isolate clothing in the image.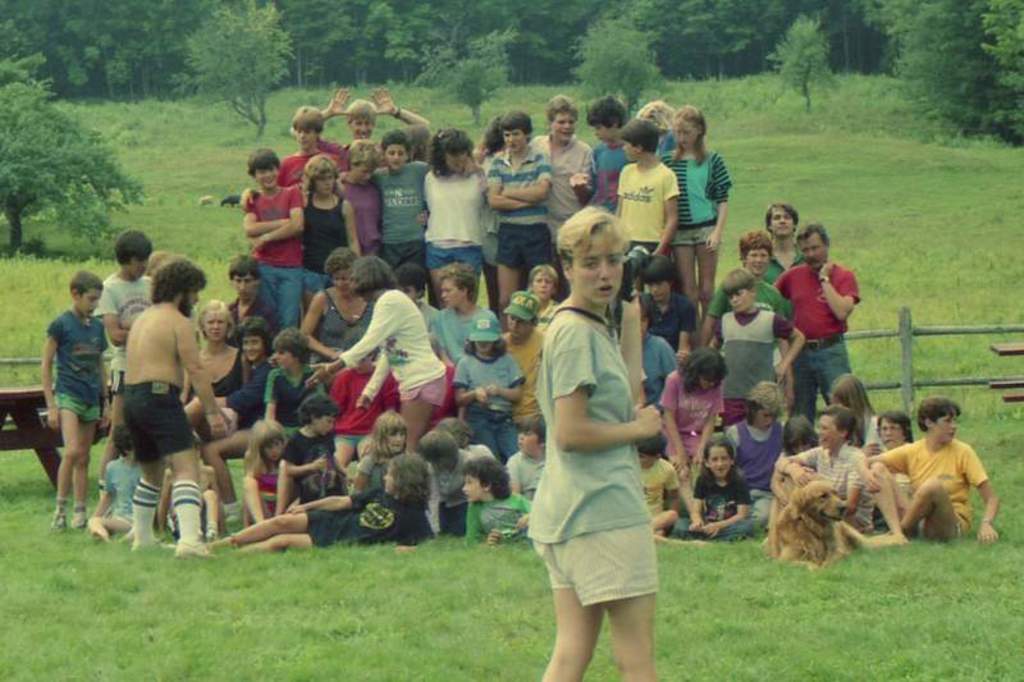
Isolated region: pyautogui.locateOnScreen(430, 305, 484, 353).
